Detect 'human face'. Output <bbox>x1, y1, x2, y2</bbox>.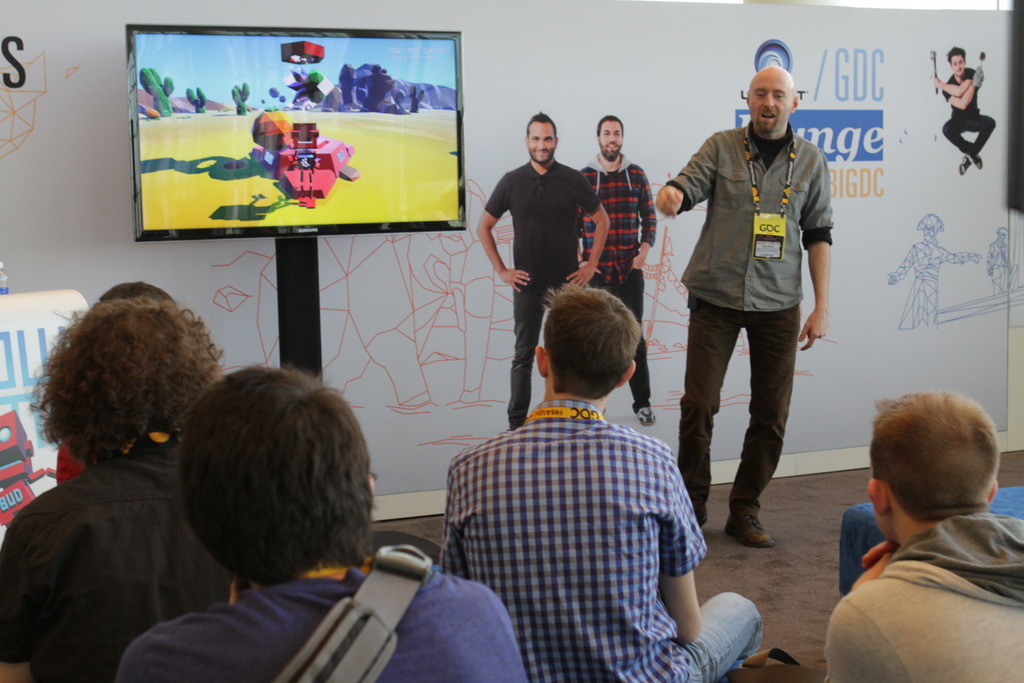
<bbox>923, 223, 936, 242</bbox>.
